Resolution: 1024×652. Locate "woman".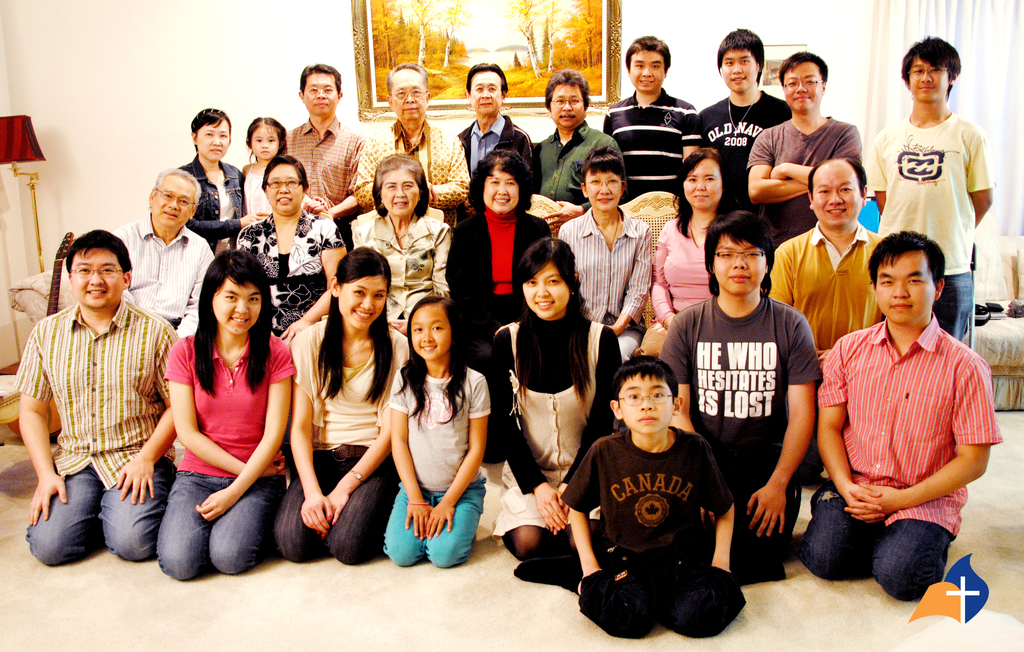
<region>353, 157, 441, 322</region>.
